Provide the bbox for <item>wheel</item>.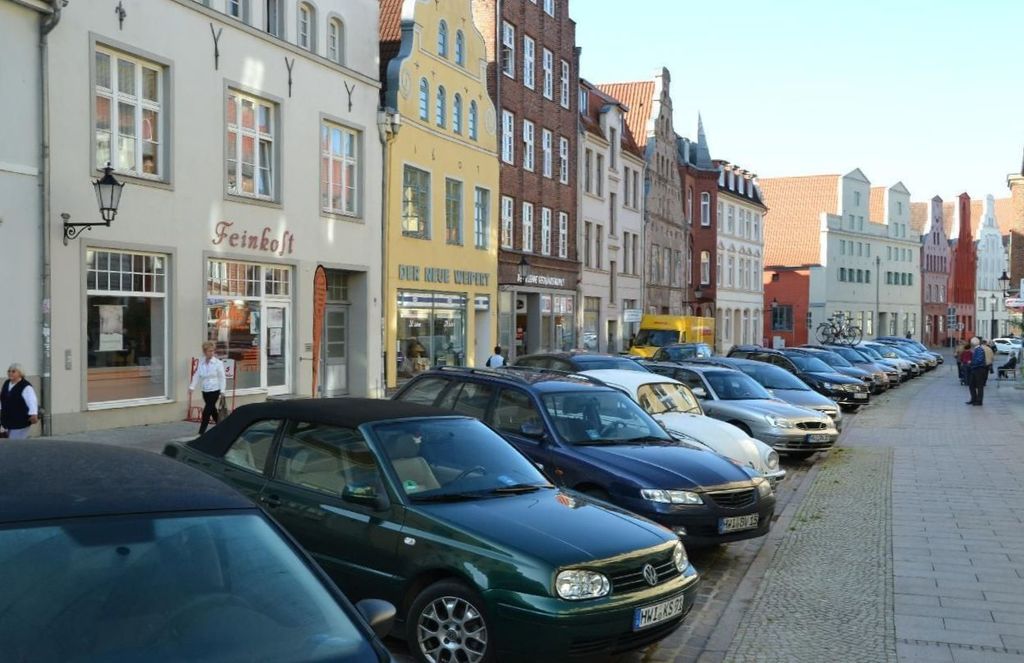
bbox(398, 588, 483, 661).
